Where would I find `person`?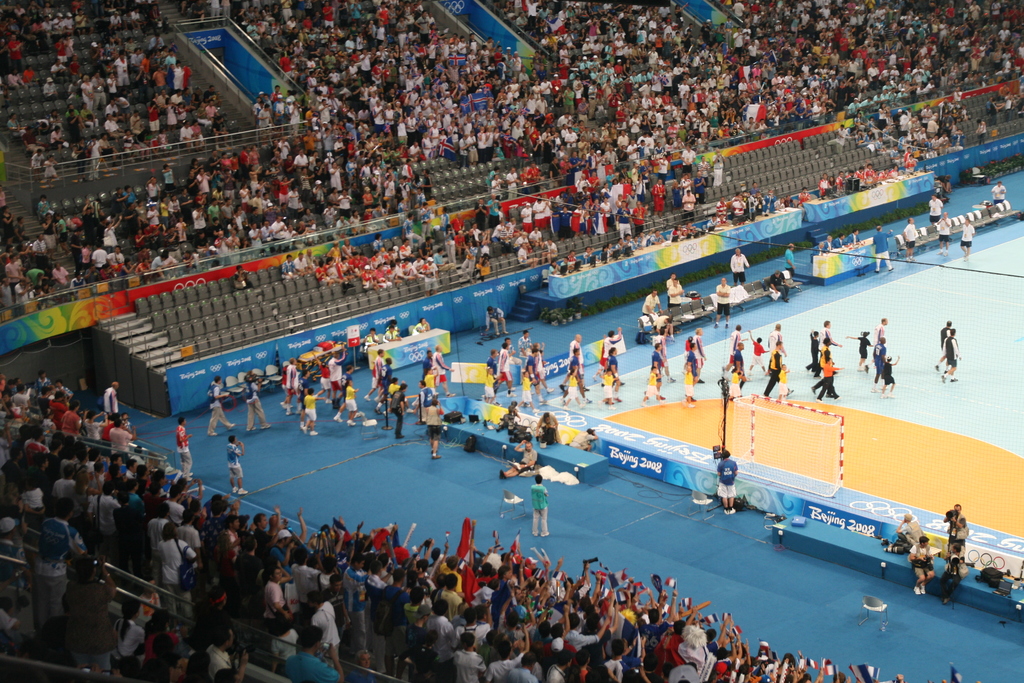
At 851/224/861/247.
